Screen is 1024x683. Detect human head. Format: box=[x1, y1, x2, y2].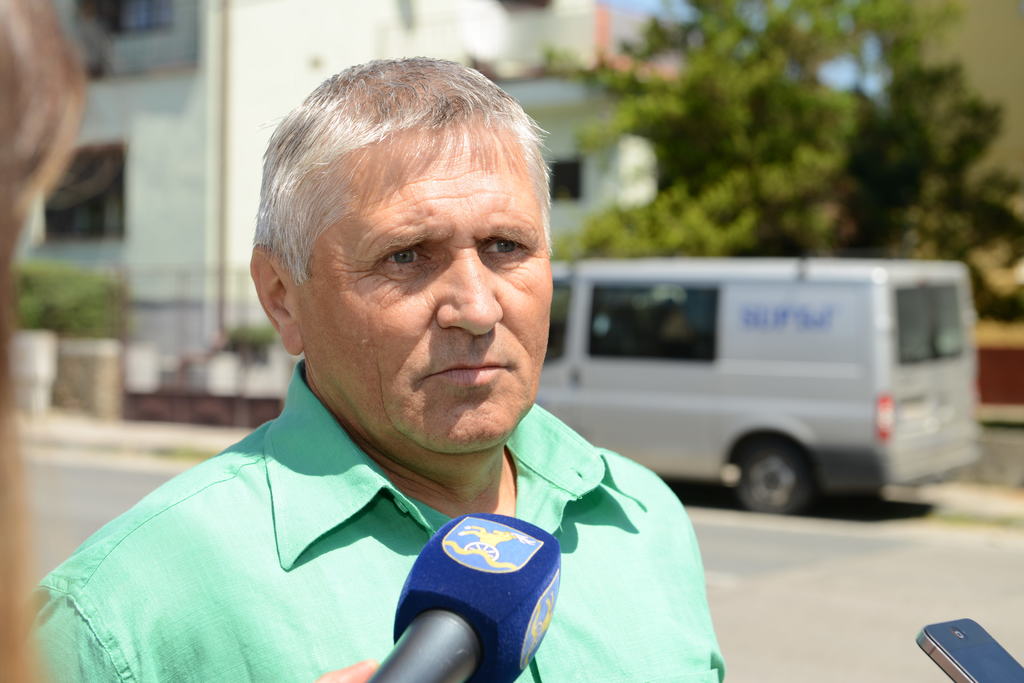
box=[245, 47, 571, 435].
